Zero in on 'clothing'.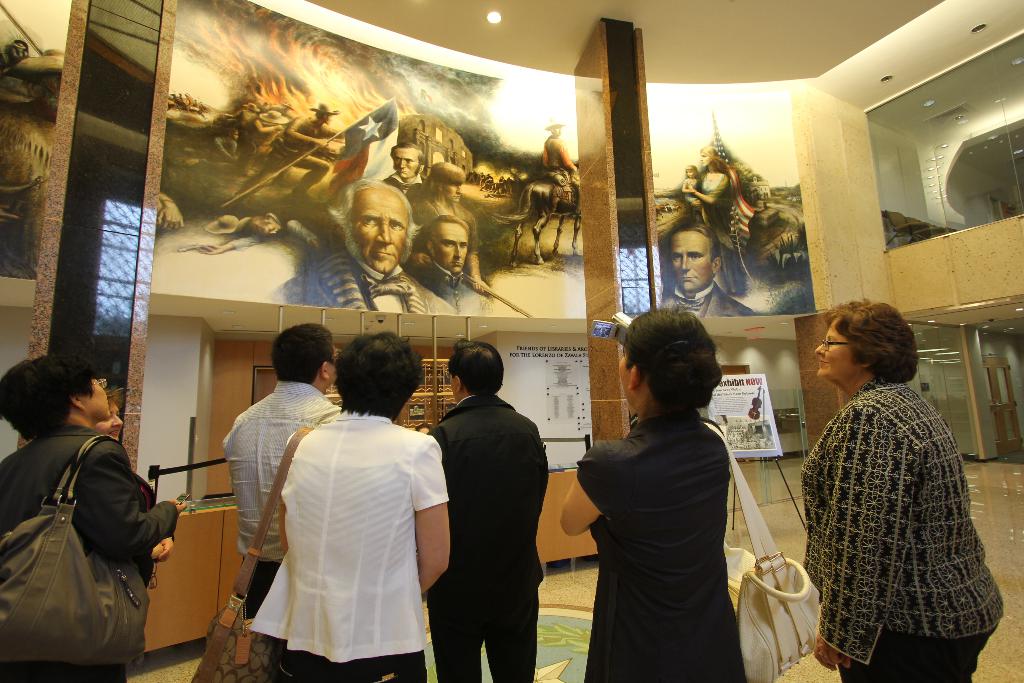
Zeroed in: detection(573, 393, 740, 682).
